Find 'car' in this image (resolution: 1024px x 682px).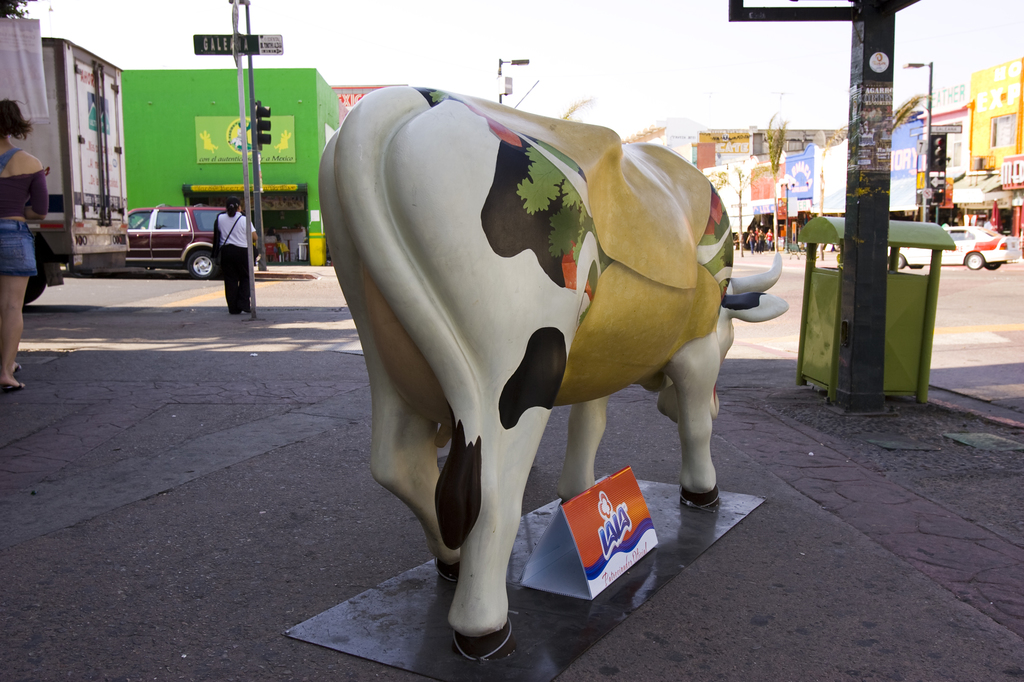
[894, 218, 1023, 270].
